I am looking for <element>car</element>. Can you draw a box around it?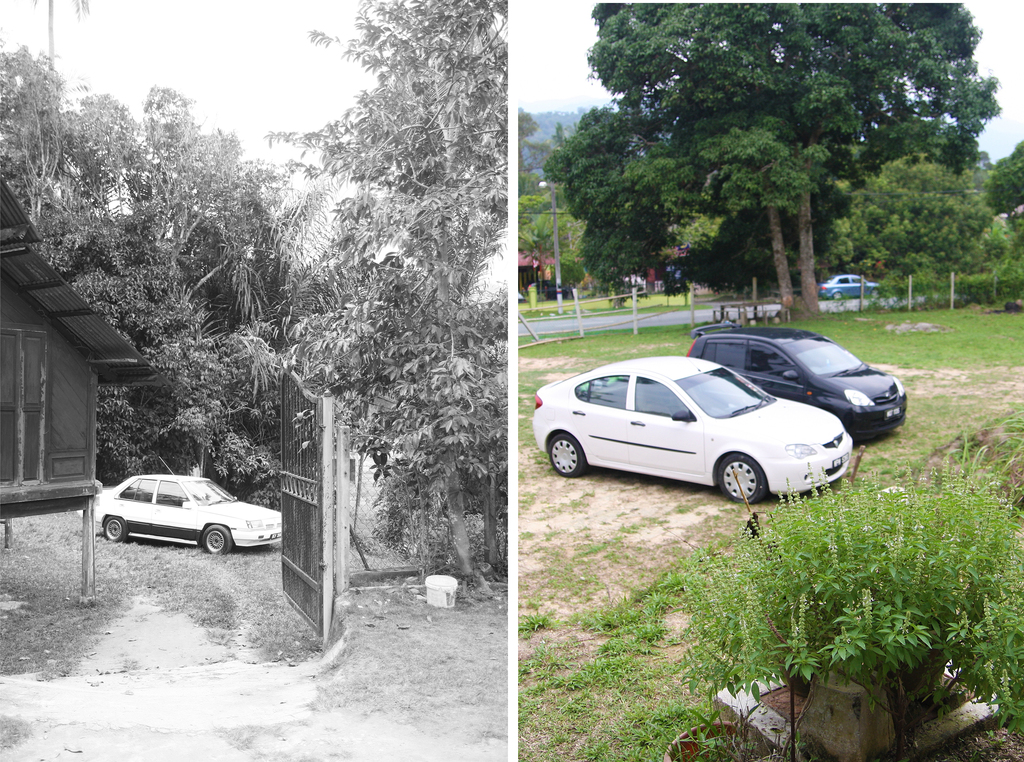
Sure, the bounding box is bbox(531, 356, 851, 506).
